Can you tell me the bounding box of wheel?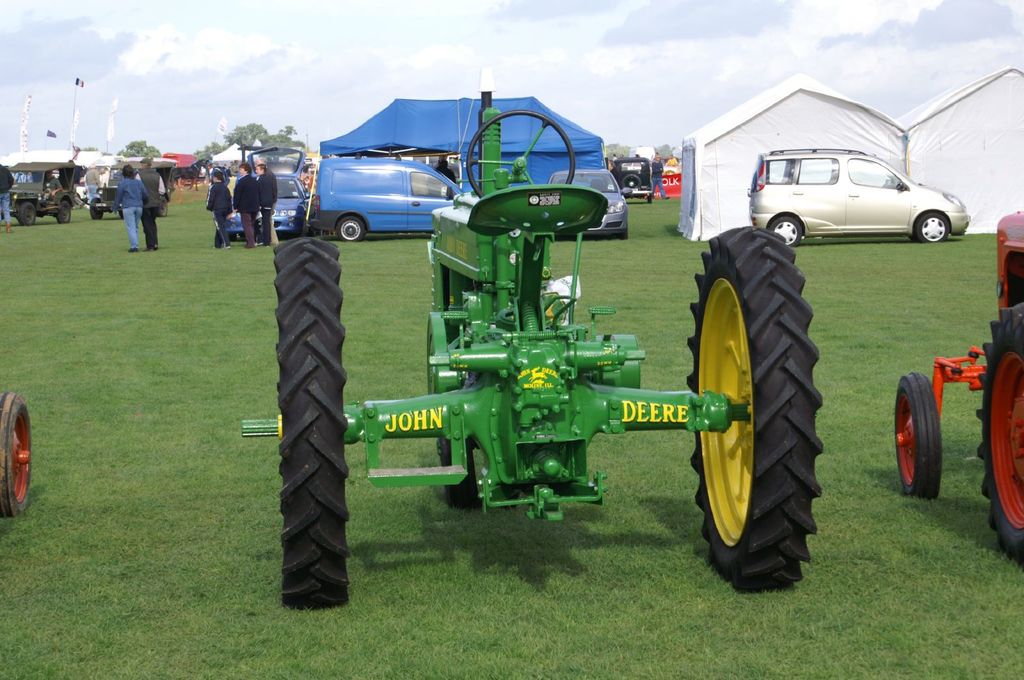
region(56, 198, 70, 221).
